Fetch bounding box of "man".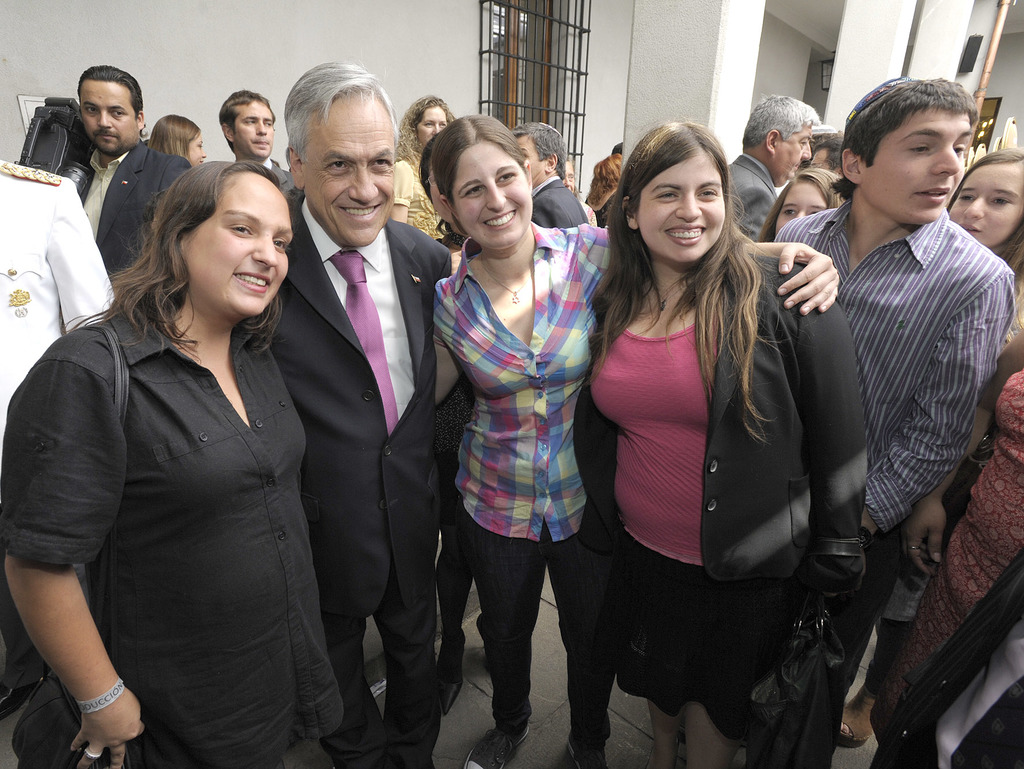
Bbox: Rect(61, 67, 191, 293).
